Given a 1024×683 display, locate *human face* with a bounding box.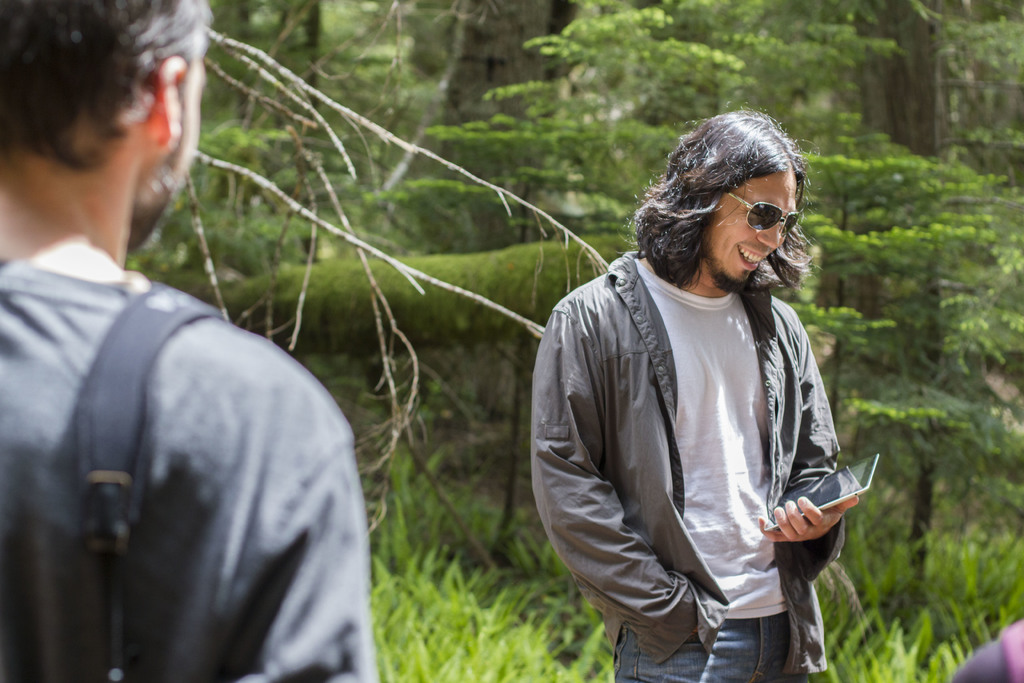
Located: box=[707, 172, 799, 287].
